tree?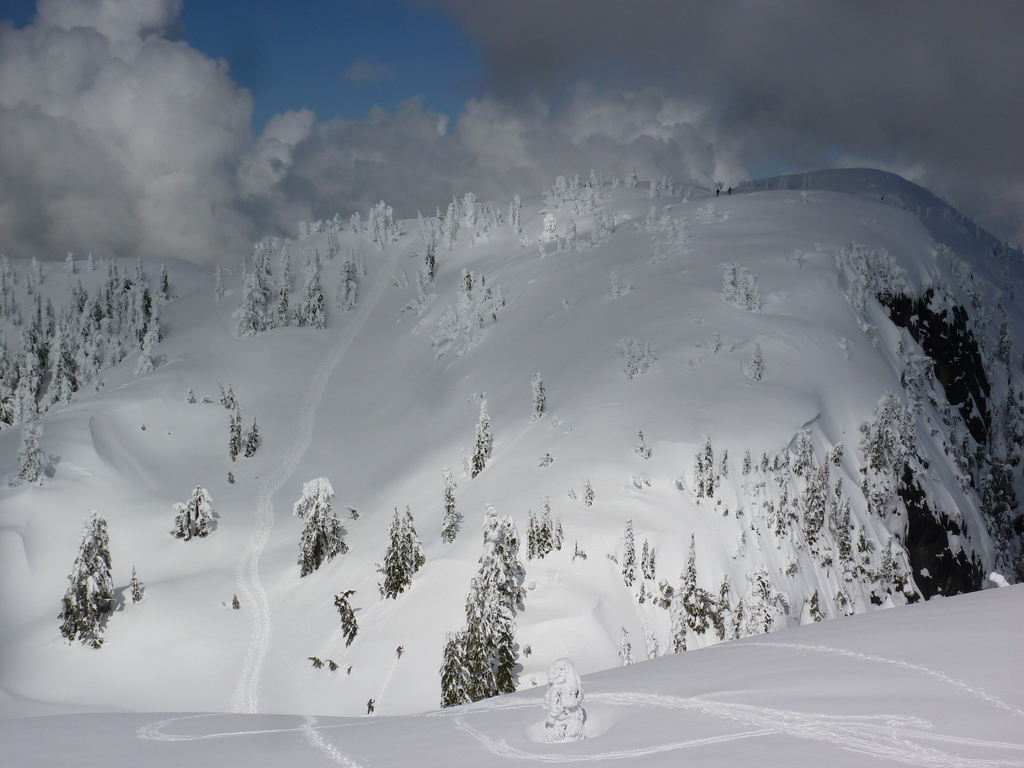
{"left": 673, "top": 216, "right": 685, "bottom": 244}
